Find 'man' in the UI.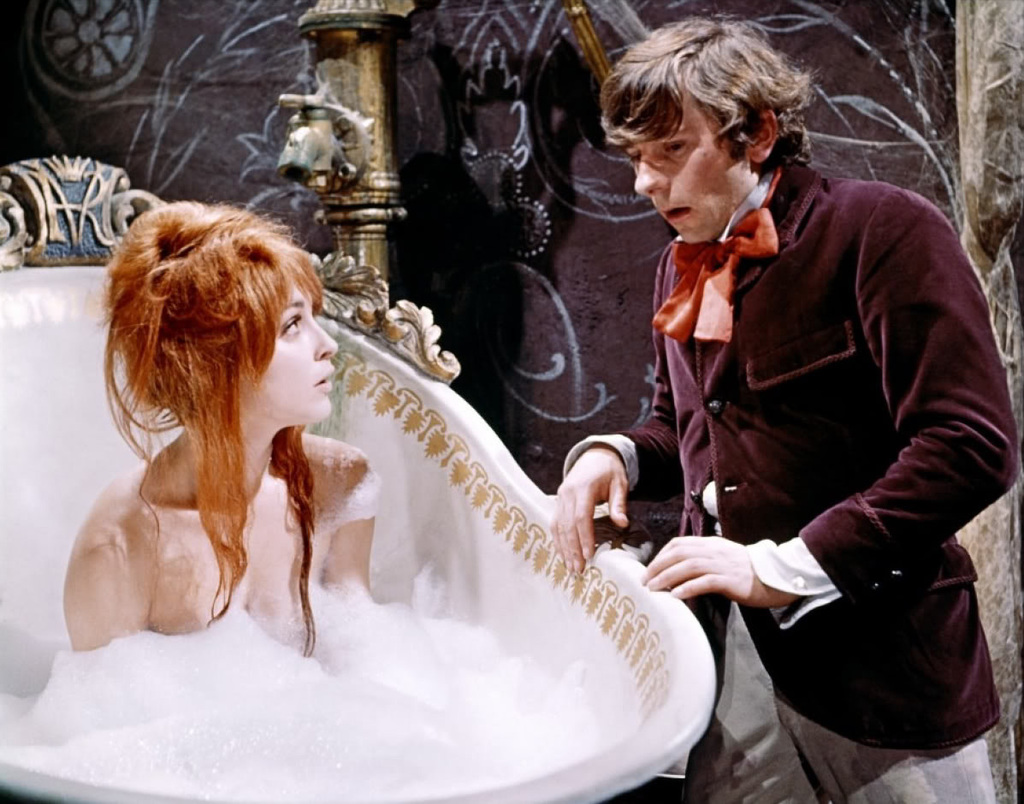
UI element at {"left": 549, "top": 12, "right": 1020, "bottom": 803}.
